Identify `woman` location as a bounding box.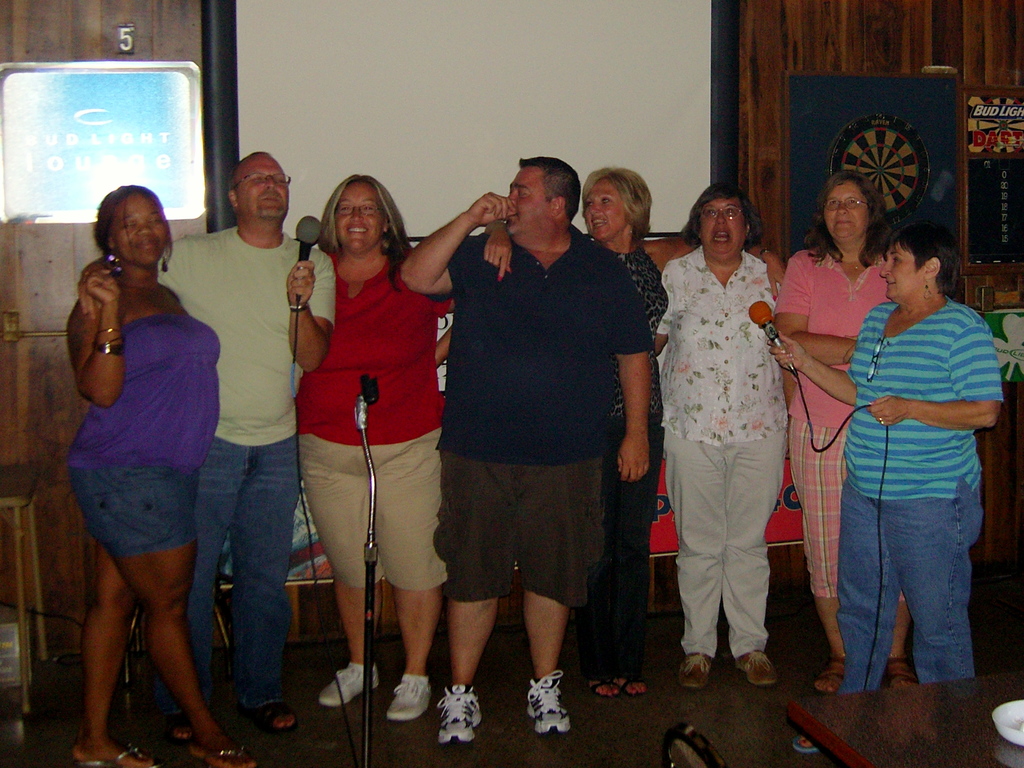
Rect(483, 159, 790, 698).
